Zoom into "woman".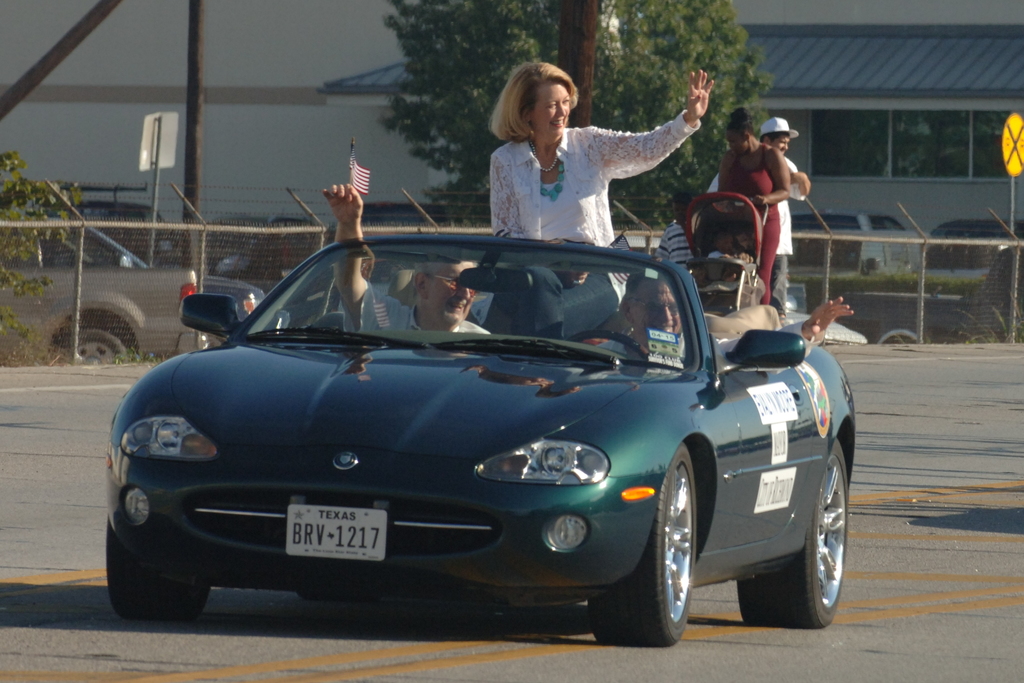
Zoom target: [left=753, top=117, right=811, bottom=303].
